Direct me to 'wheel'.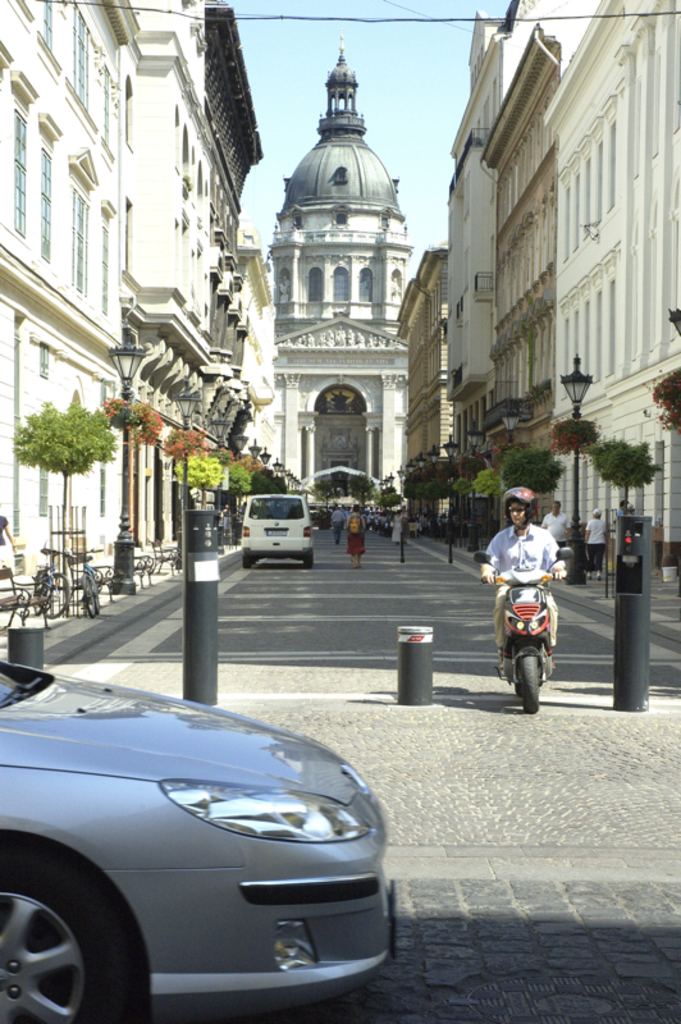
Direction: {"left": 42, "top": 576, "right": 72, "bottom": 617}.
